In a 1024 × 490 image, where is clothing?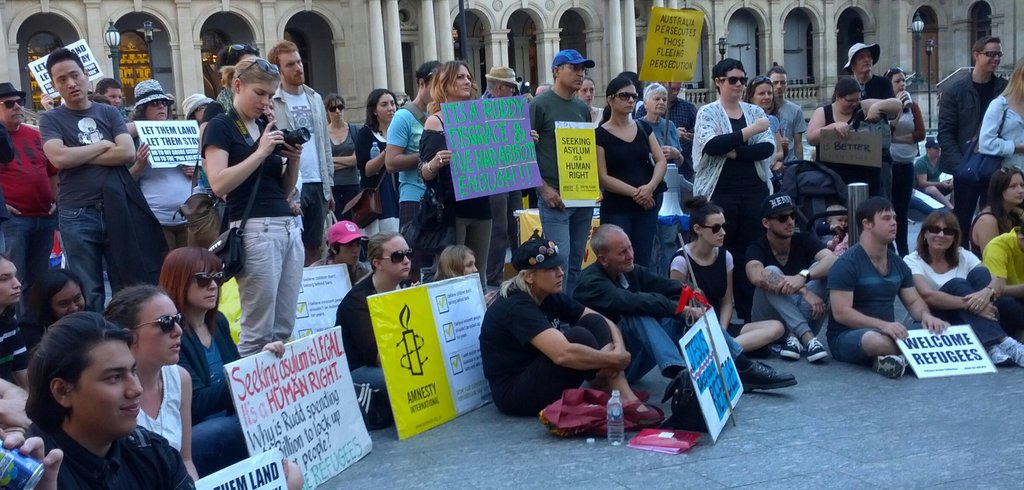
crop(764, 112, 794, 189).
